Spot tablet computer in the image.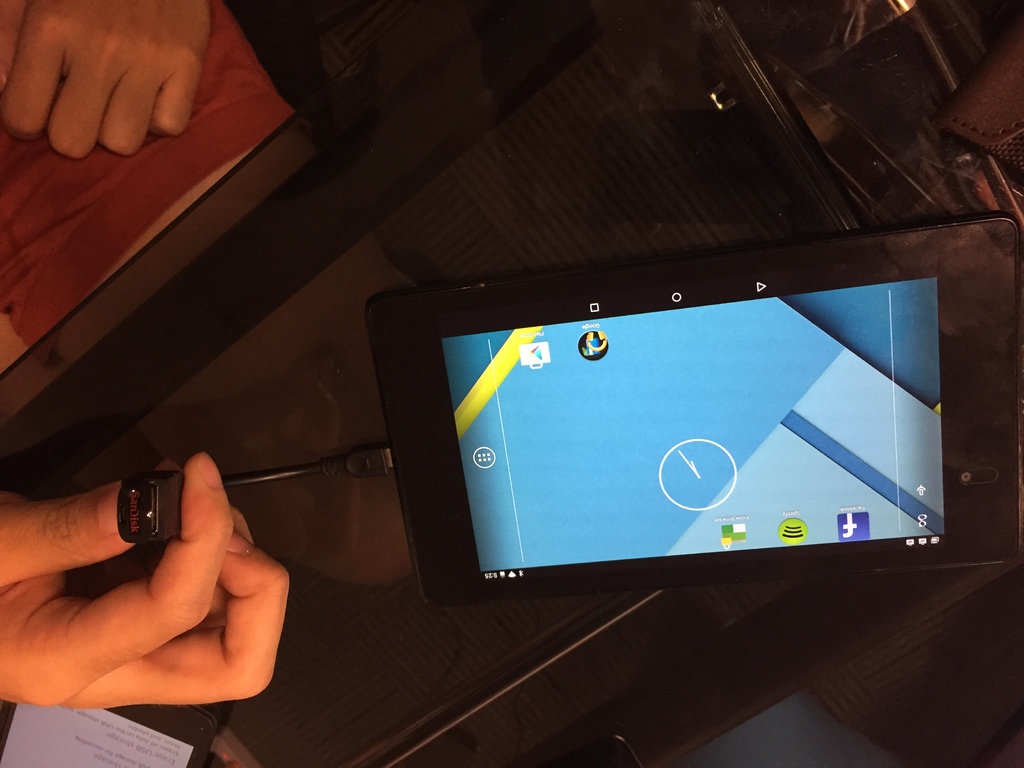
tablet computer found at (362, 213, 1023, 603).
